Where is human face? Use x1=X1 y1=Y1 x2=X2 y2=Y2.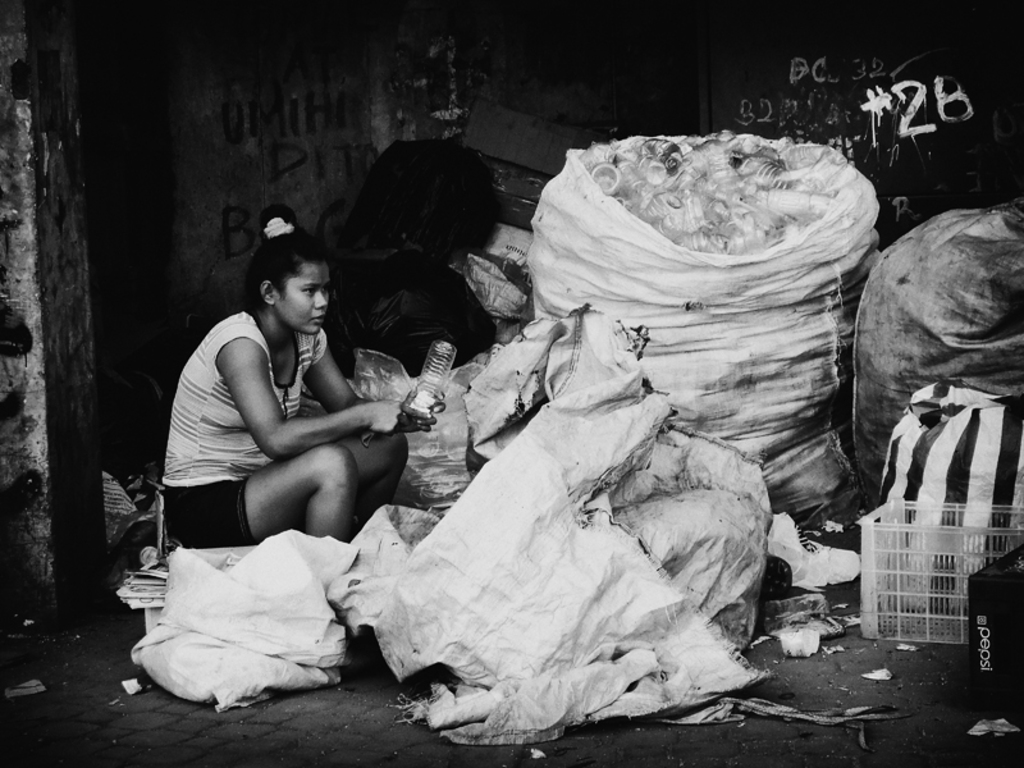
x1=278 y1=262 x2=324 y2=334.
